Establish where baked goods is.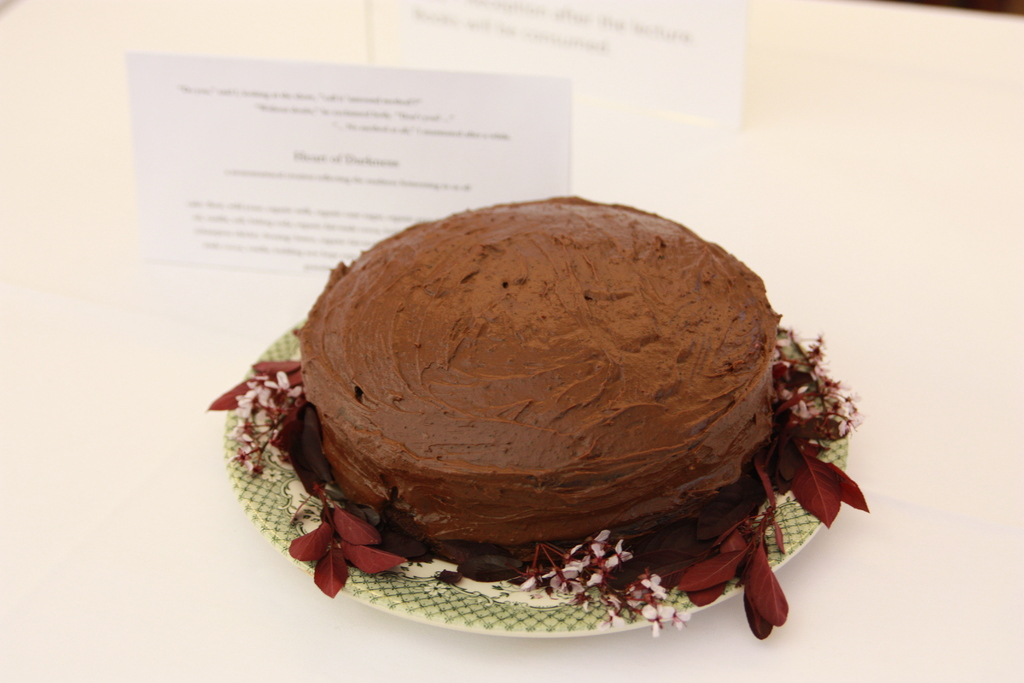
Established at detection(275, 181, 826, 637).
